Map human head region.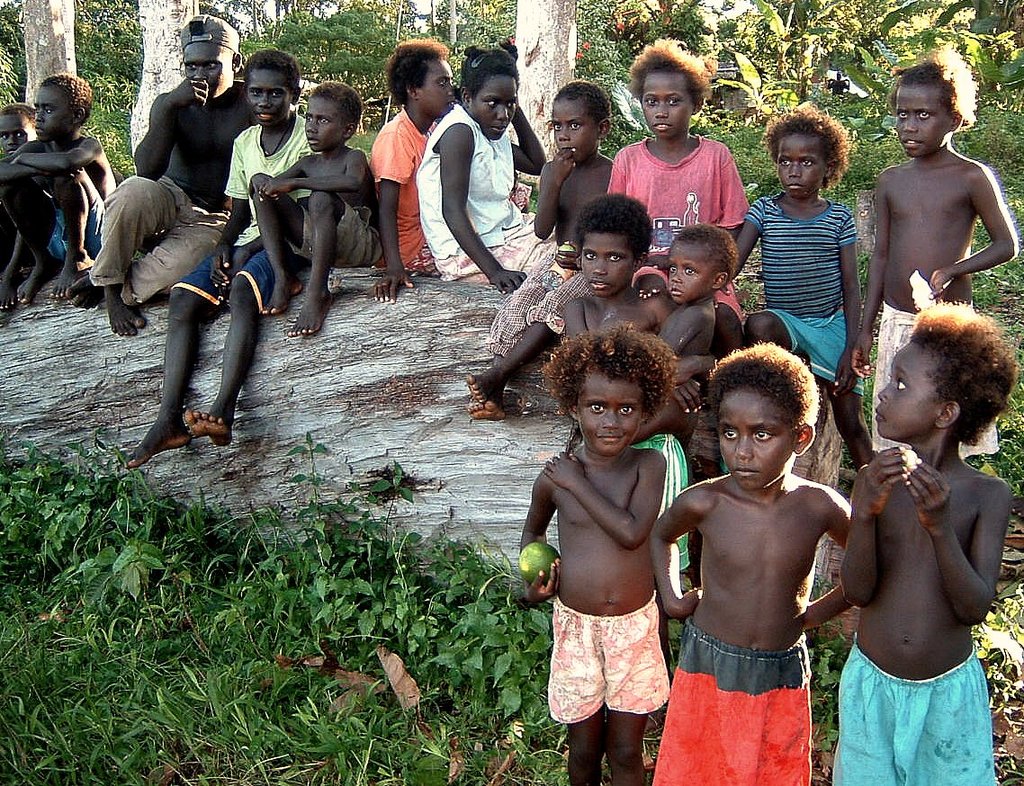
Mapped to 574:195:652:294.
